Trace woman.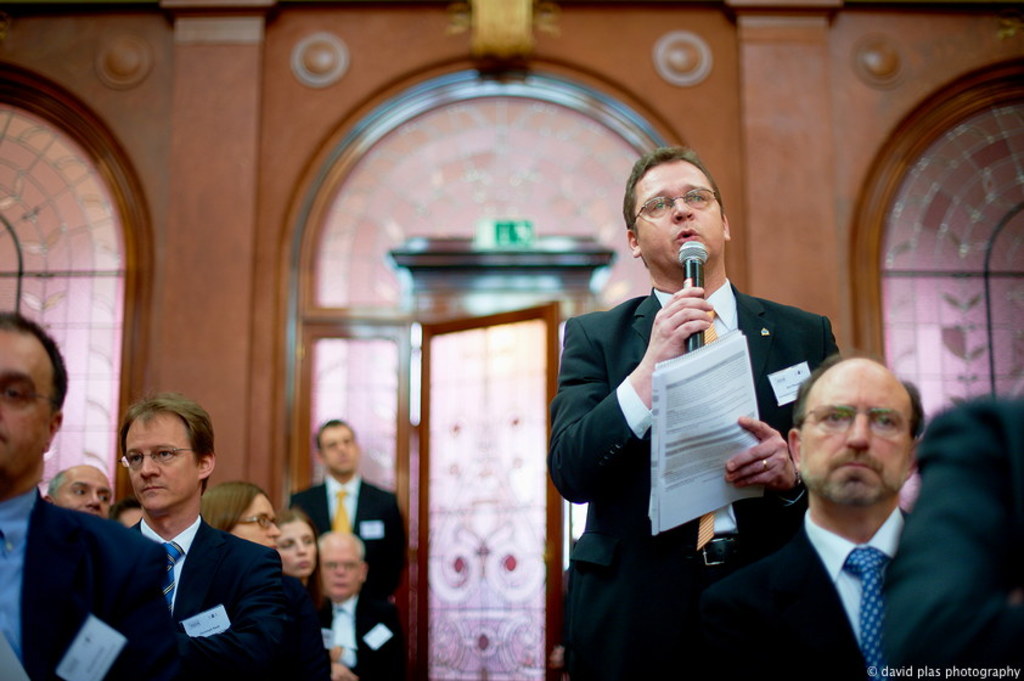
Traced to {"x1": 274, "y1": 507, "x2": 330, "y2": 598}.
